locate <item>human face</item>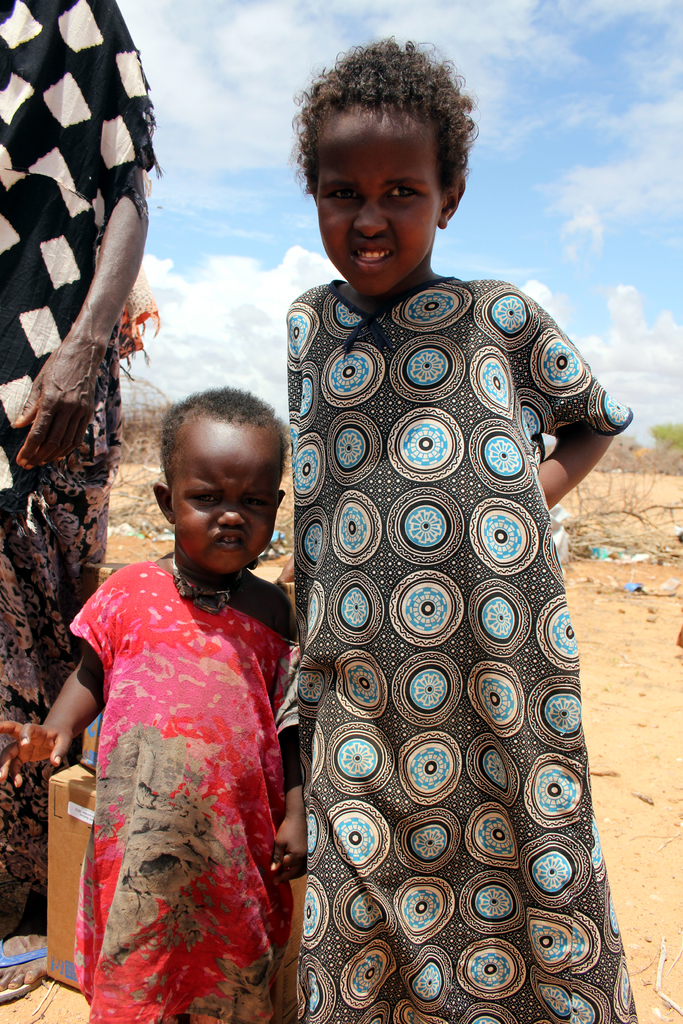
BBox(167, 426, 282, 574)
